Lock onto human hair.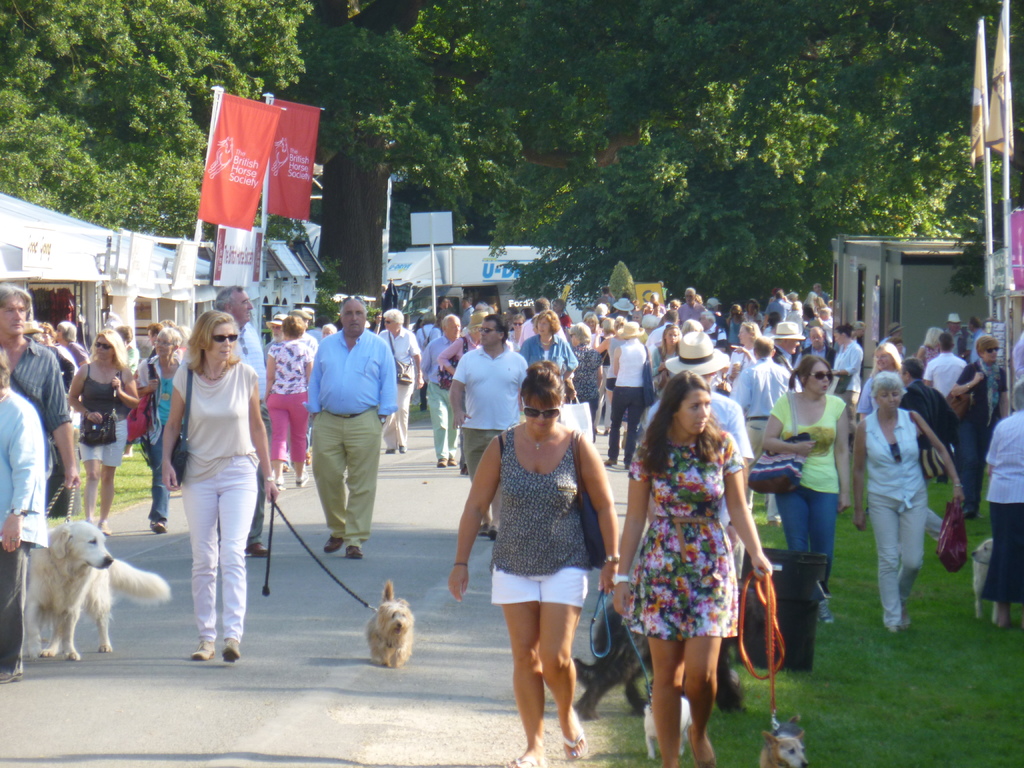
Locked: [803, 307, 817, 320].
